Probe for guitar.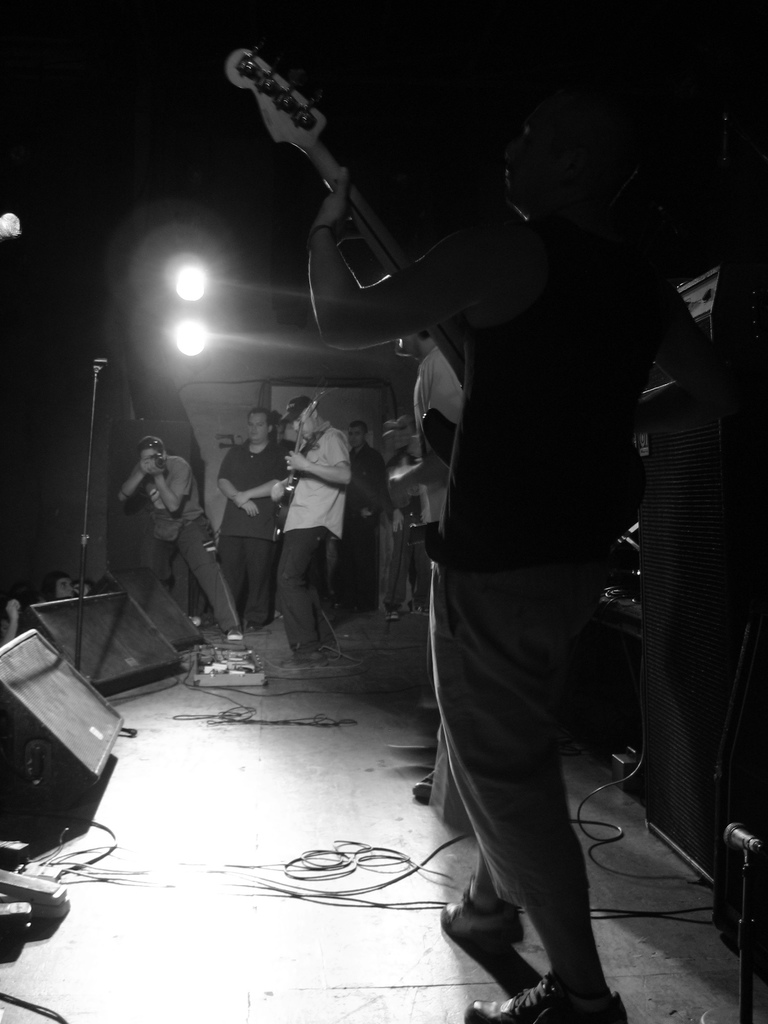
Probe result: (left=223, top=44, right=652, bottom=554).
